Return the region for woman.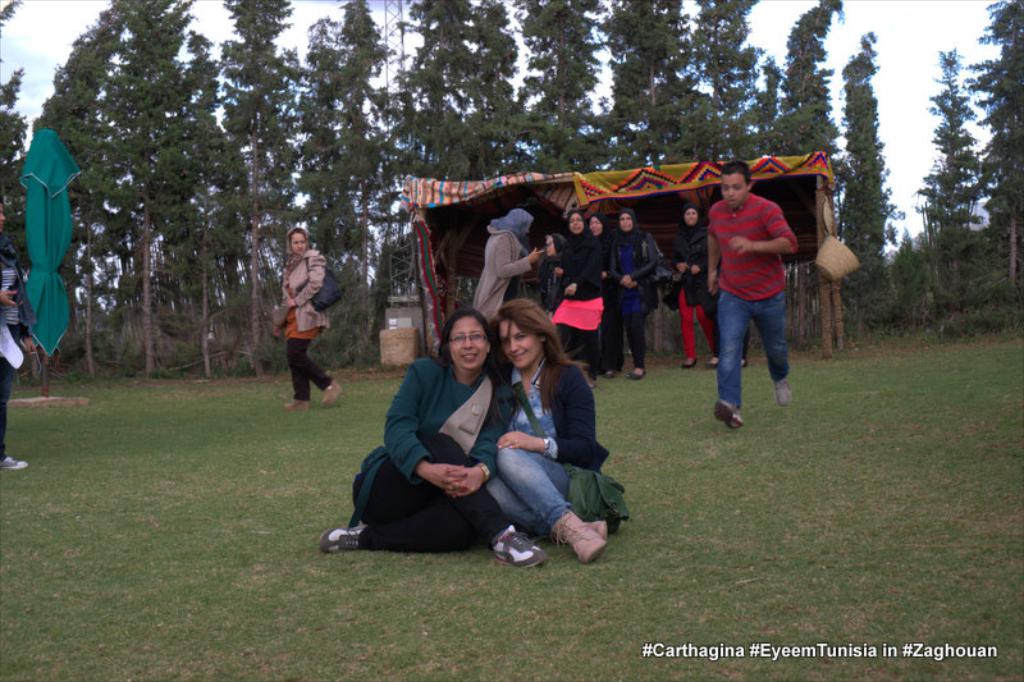
left=468, top=210, right=540, bottom=313.
